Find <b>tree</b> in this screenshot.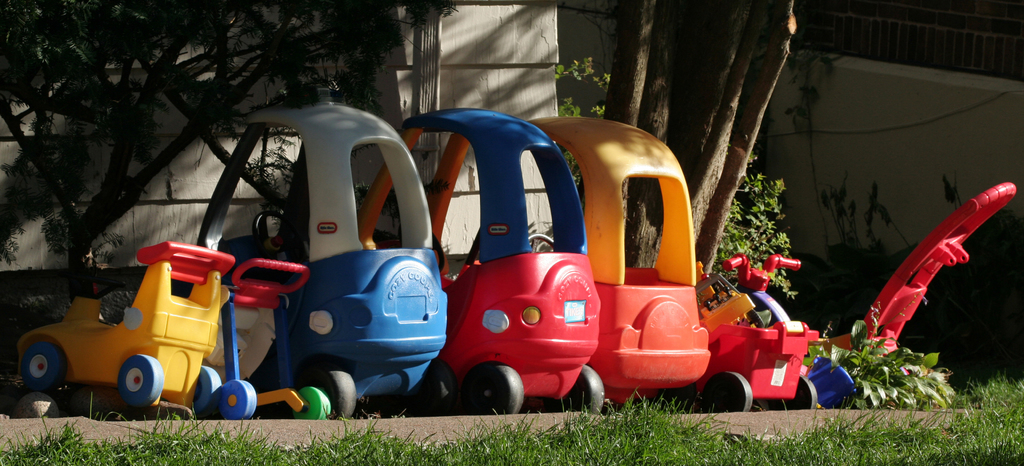
The bounding box for <b>tree</b> is (left=114, top=0, right=459, bottom=244).
